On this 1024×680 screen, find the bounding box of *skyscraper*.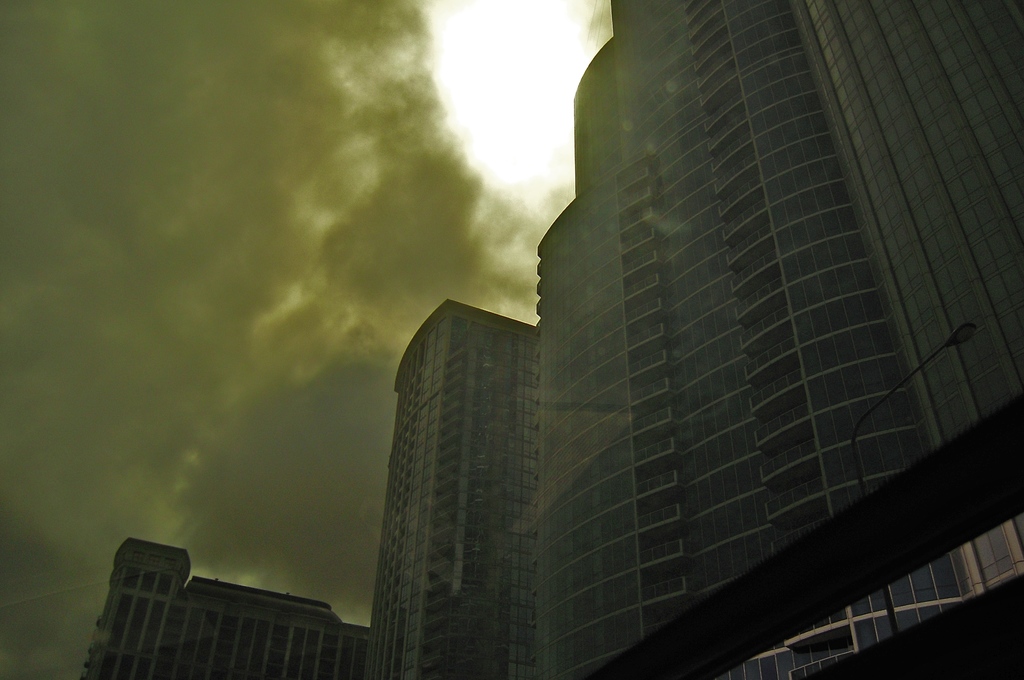
Bounding box: locate(362, 245, 602, 679).
